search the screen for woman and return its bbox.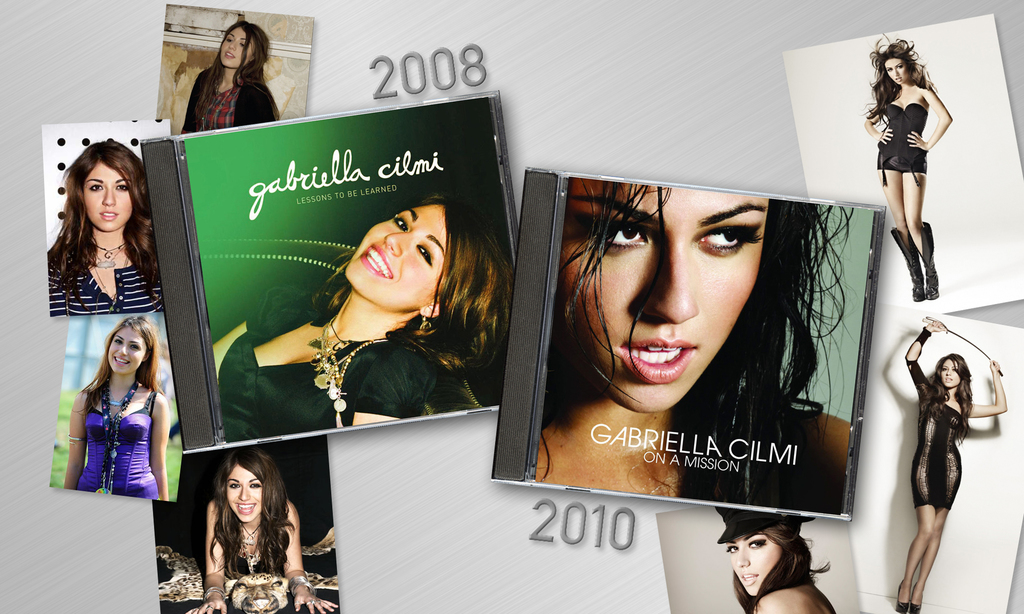
Found: pyautogui.locateOnScreen(61, 301, 170, 512).
